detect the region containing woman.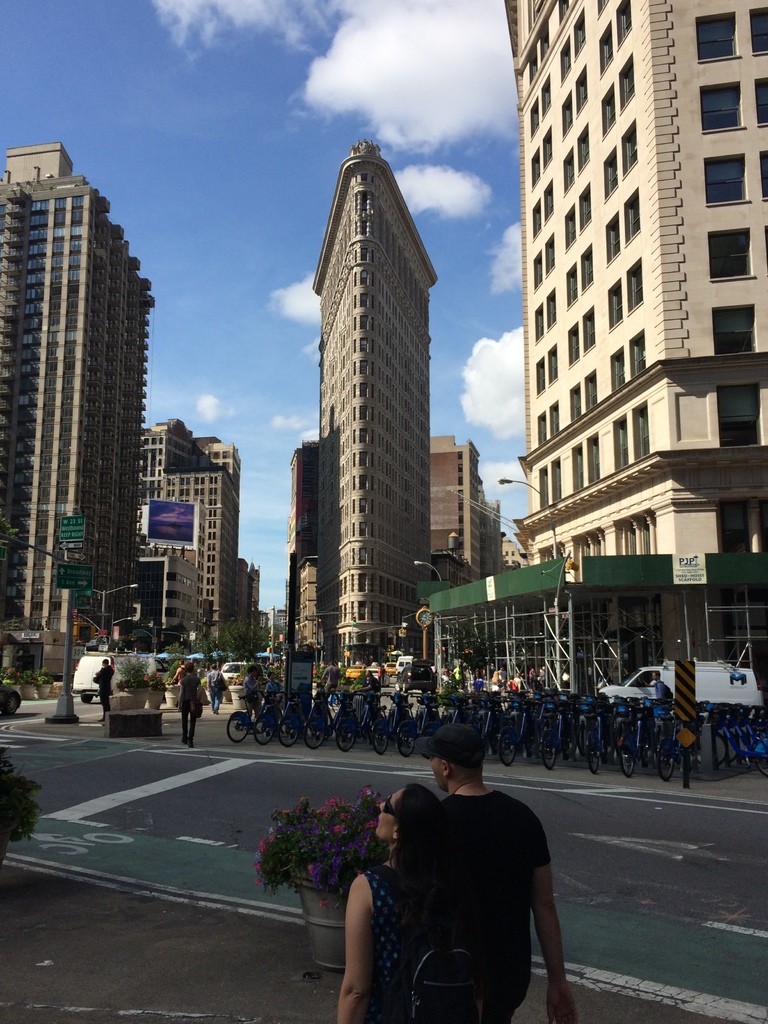
rect(264, 672, 285, 691).
